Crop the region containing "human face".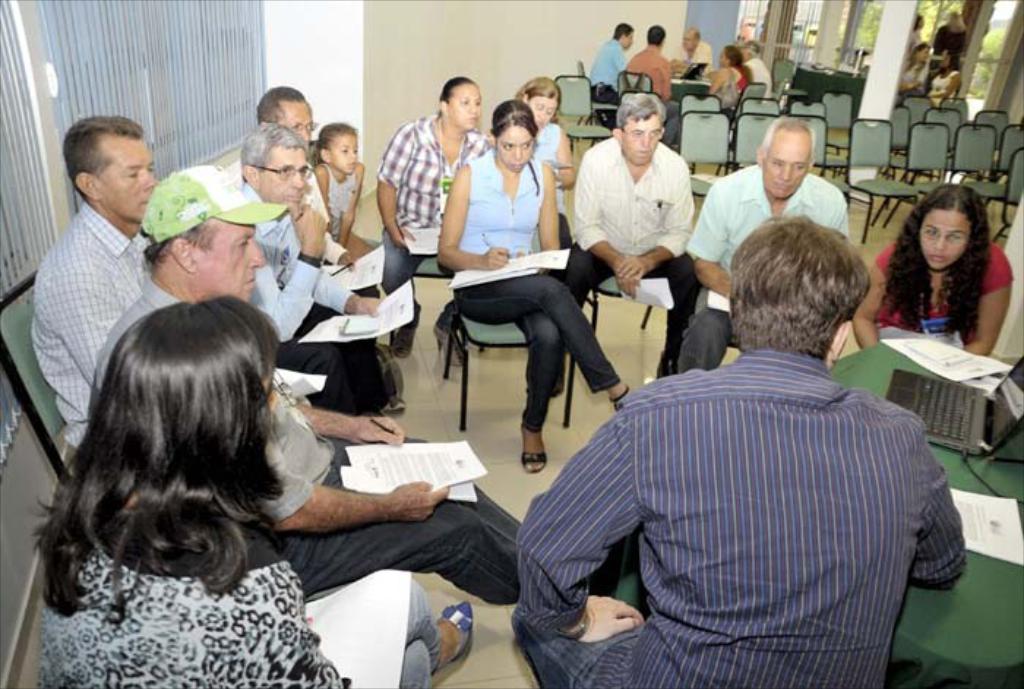
Crop region: detection(97, 133, 161, 217).
